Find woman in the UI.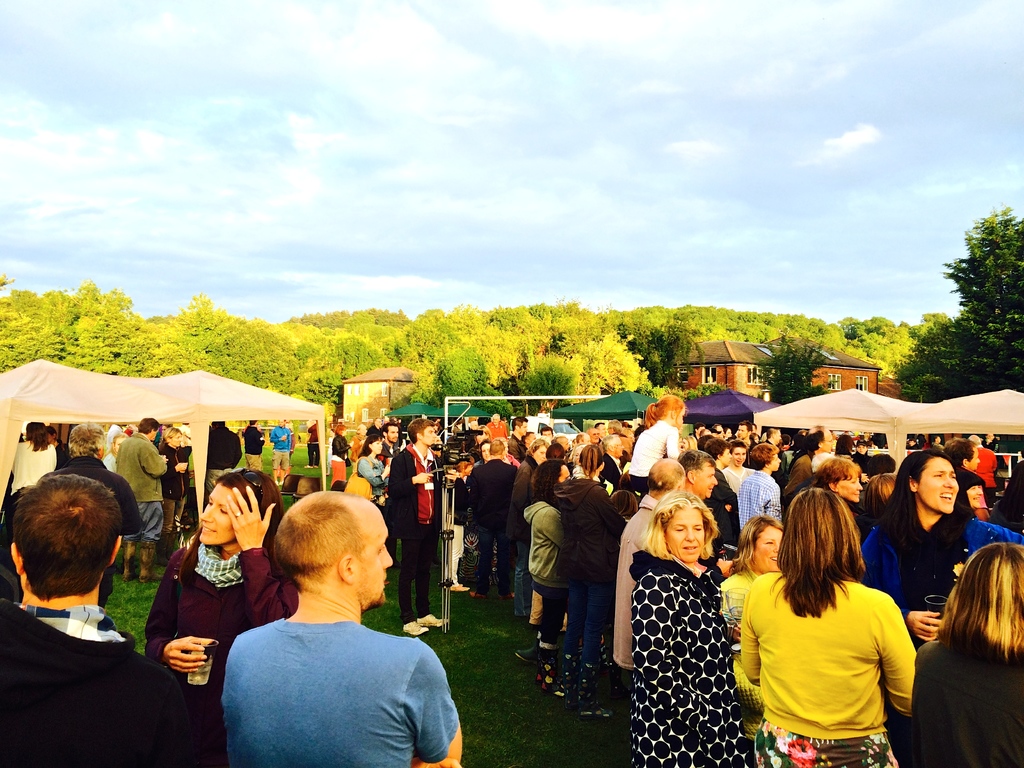
UI element at 915 544 1023 767.
